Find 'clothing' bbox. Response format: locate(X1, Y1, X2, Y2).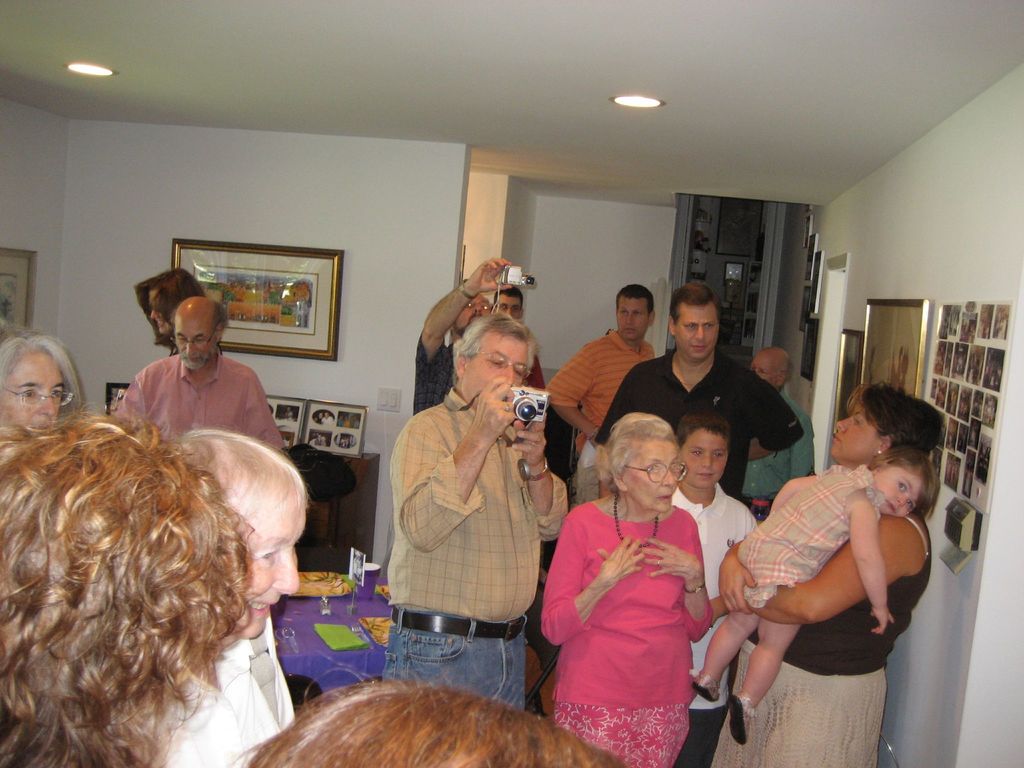
locate(527, 358, 541, 387).
